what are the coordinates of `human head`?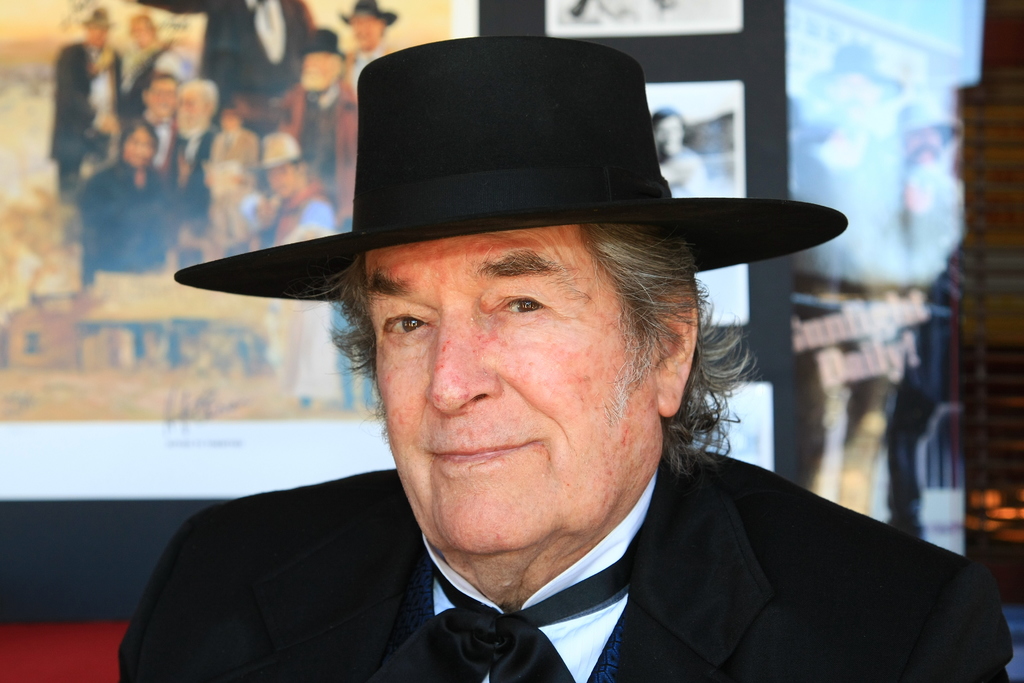
box=[118, 119, 160, 173].
